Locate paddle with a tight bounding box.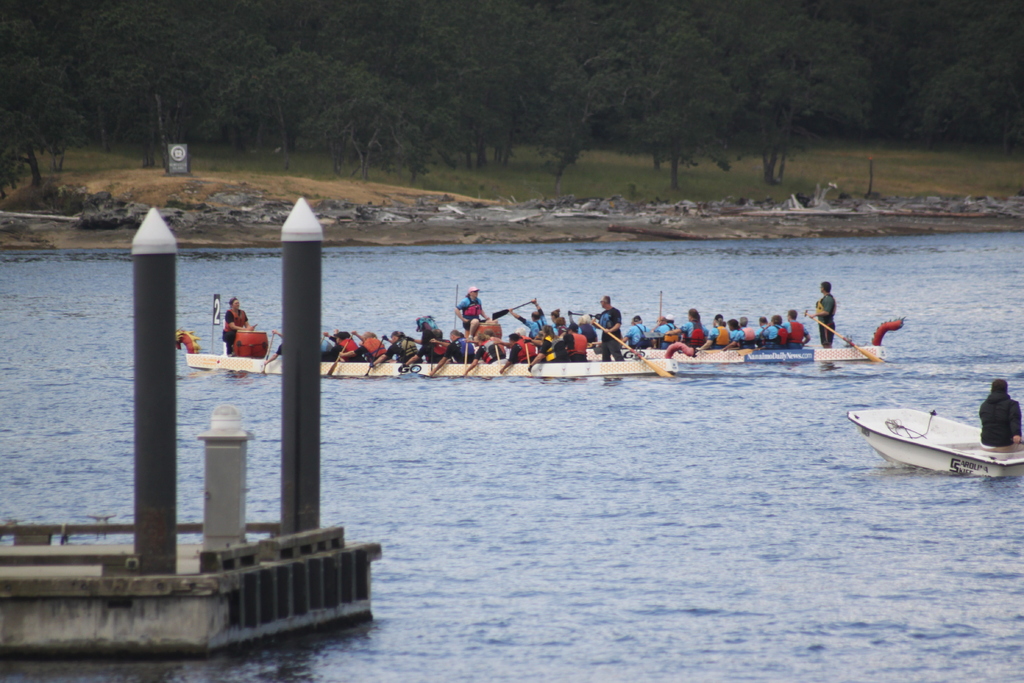
(805, 311, 881, 365).
